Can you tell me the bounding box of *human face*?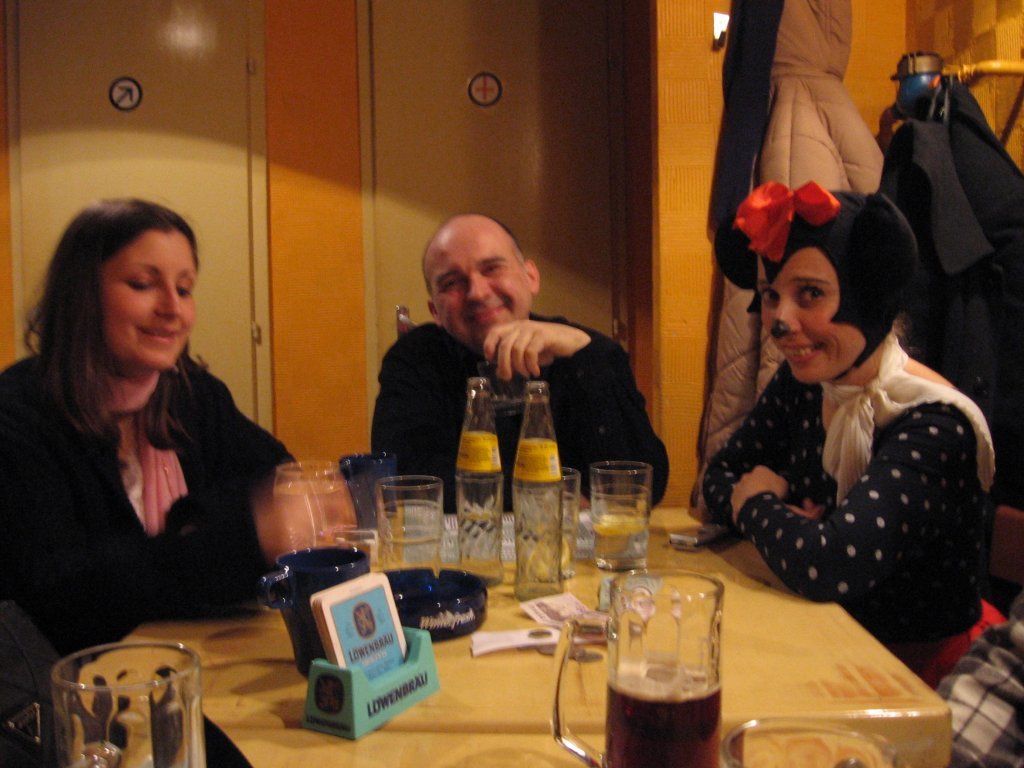
(94, 217, 200, 372).
